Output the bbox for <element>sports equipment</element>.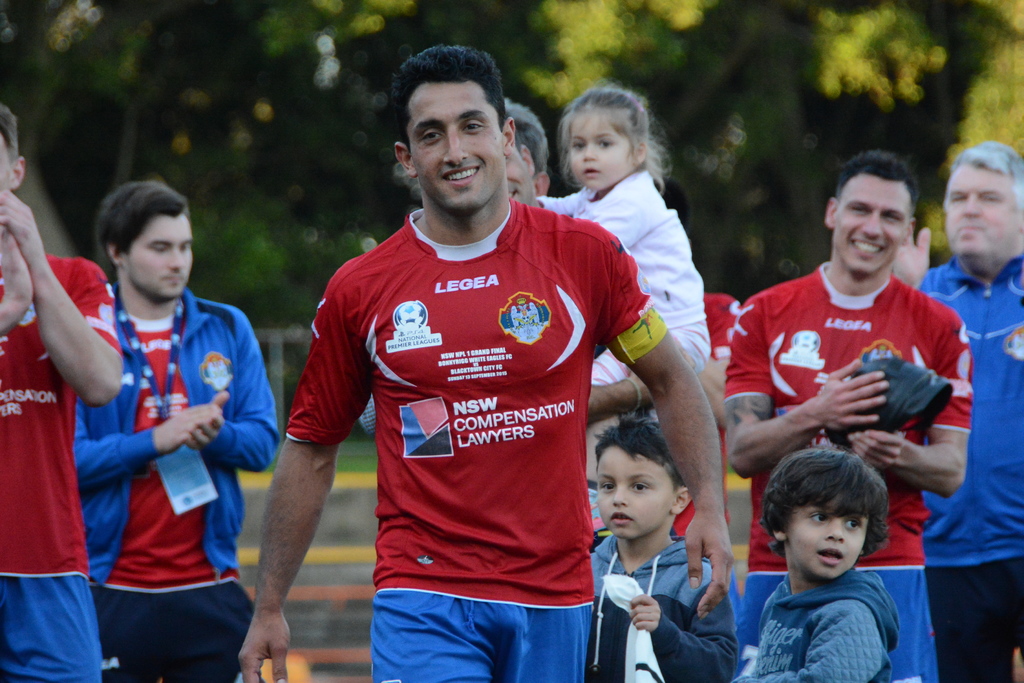
bbox=(789, 331, 820, 353).
